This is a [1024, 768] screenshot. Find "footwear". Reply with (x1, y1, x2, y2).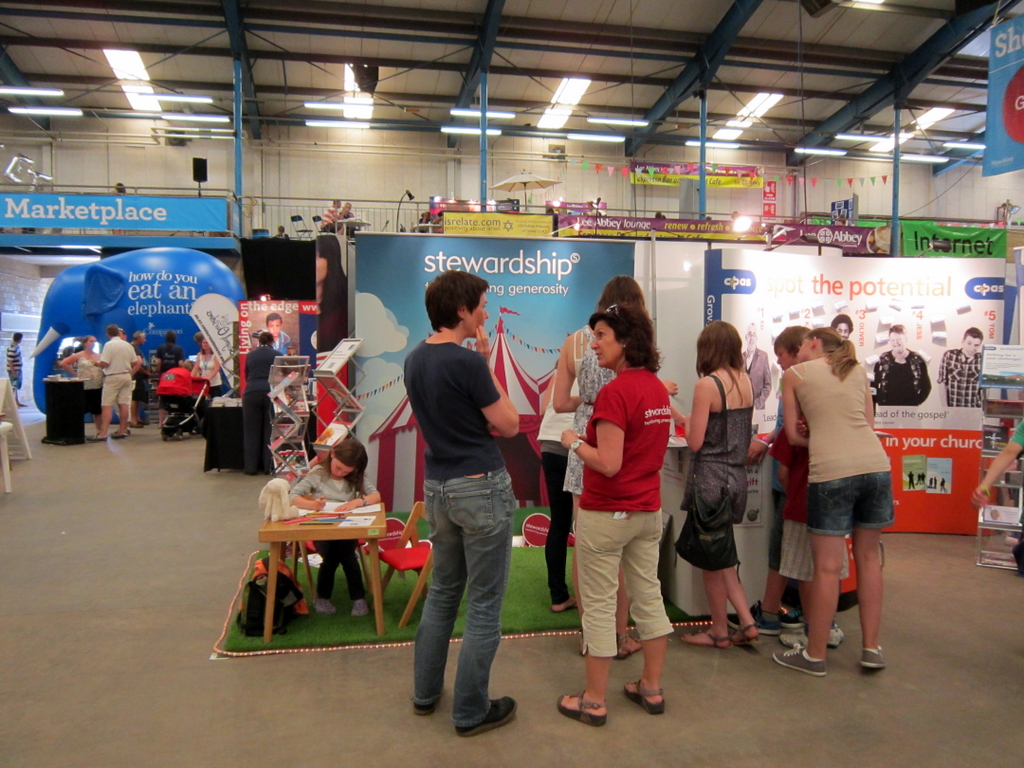
(728, 618, 754, 637).
